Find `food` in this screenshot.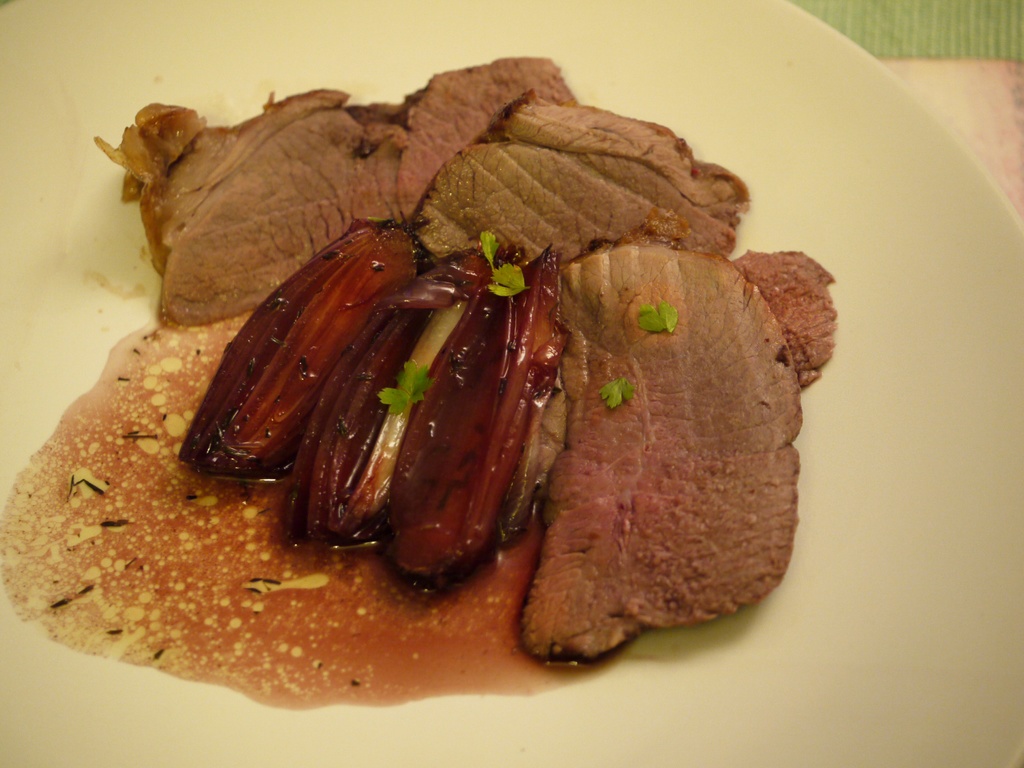
The bounding box for `food` is select_region(63, 118, 820, 683).
